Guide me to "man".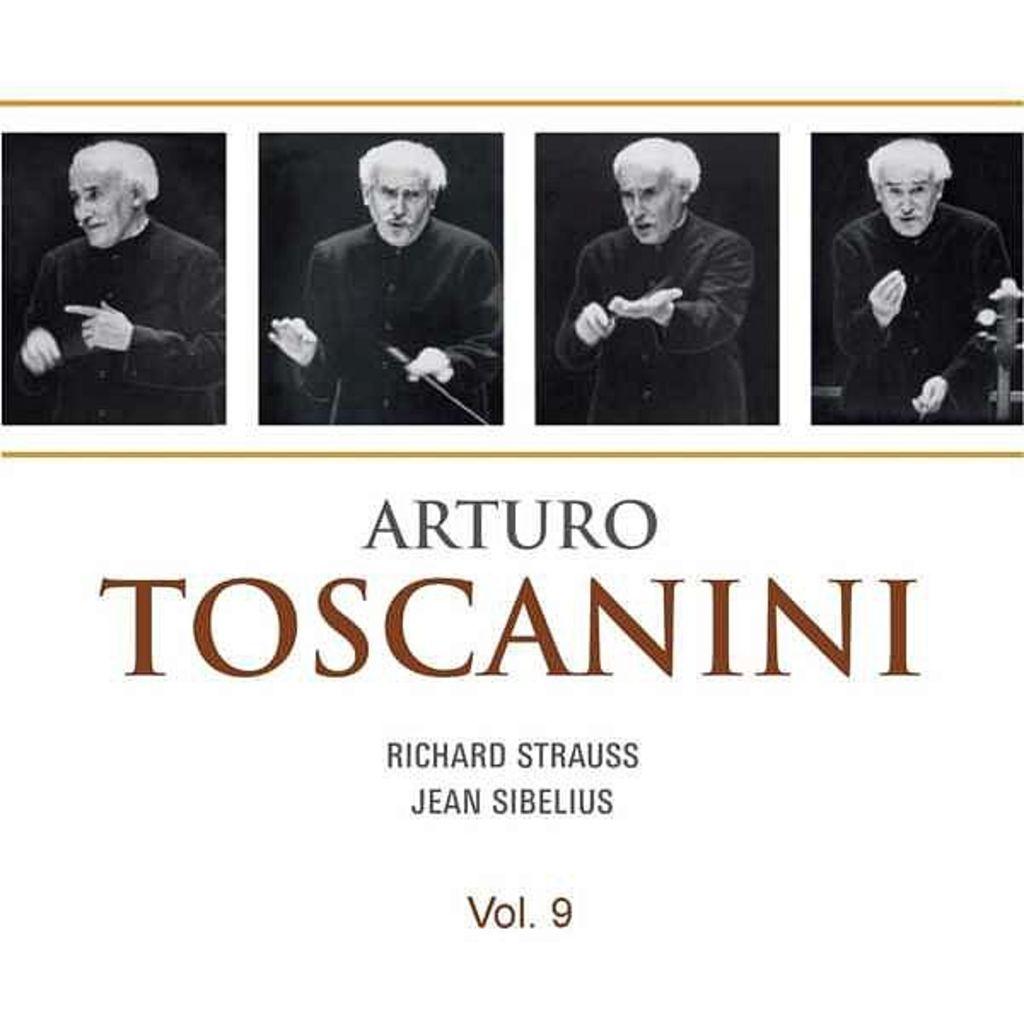
Guidance: detection(553, 131, 770, 423).
